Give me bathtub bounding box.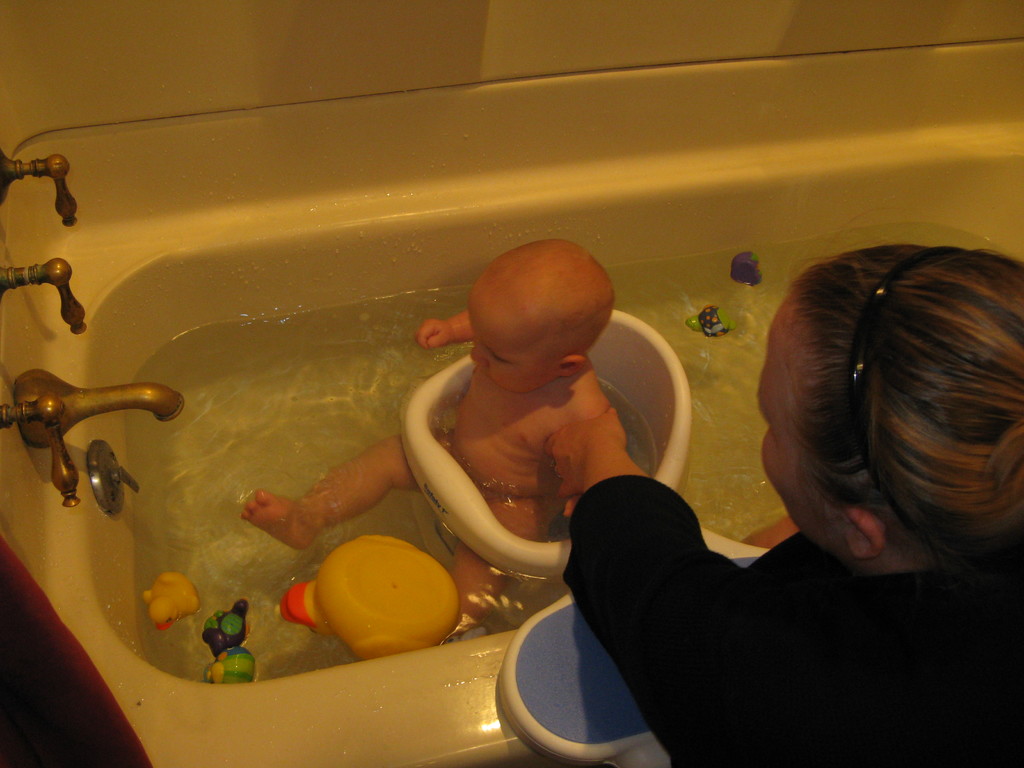
rect(0, 36, 1023, 767).
